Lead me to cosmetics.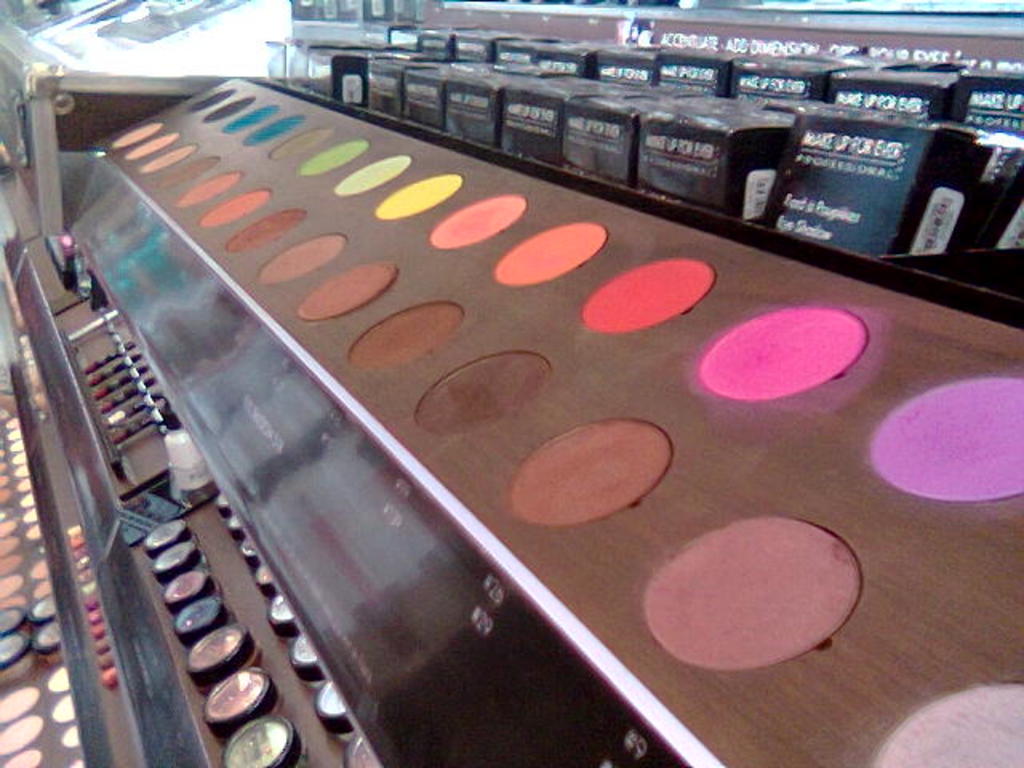
Lead to 875 680 1022 766.
